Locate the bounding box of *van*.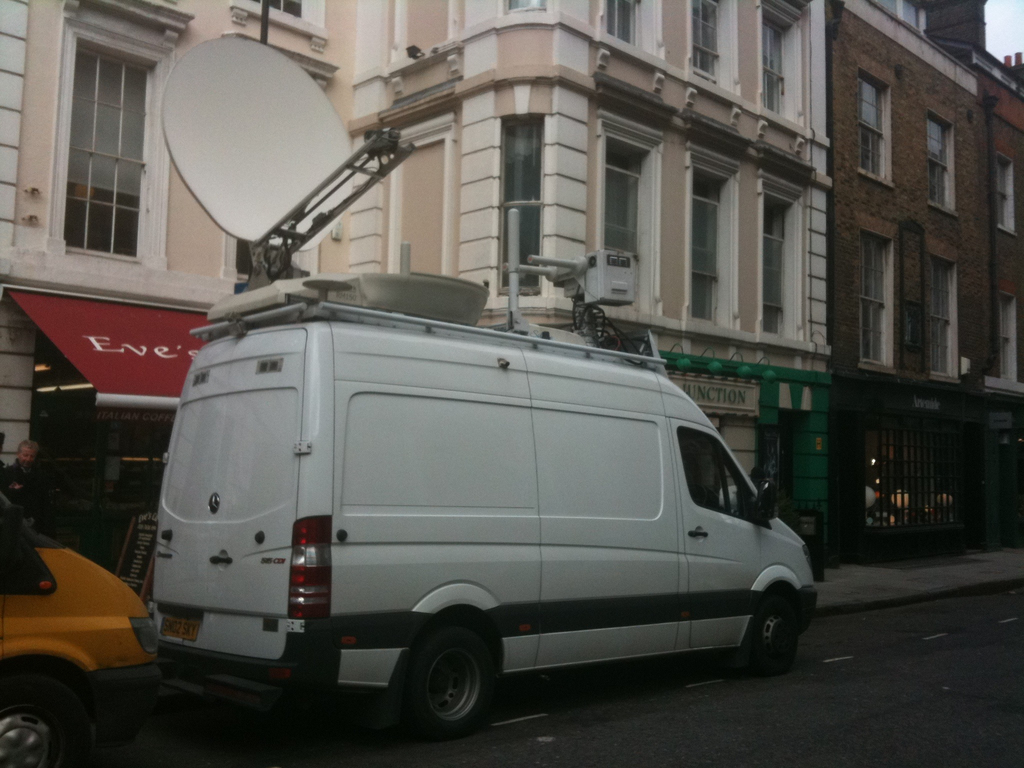
Bounding box: 0,479,159,767.
